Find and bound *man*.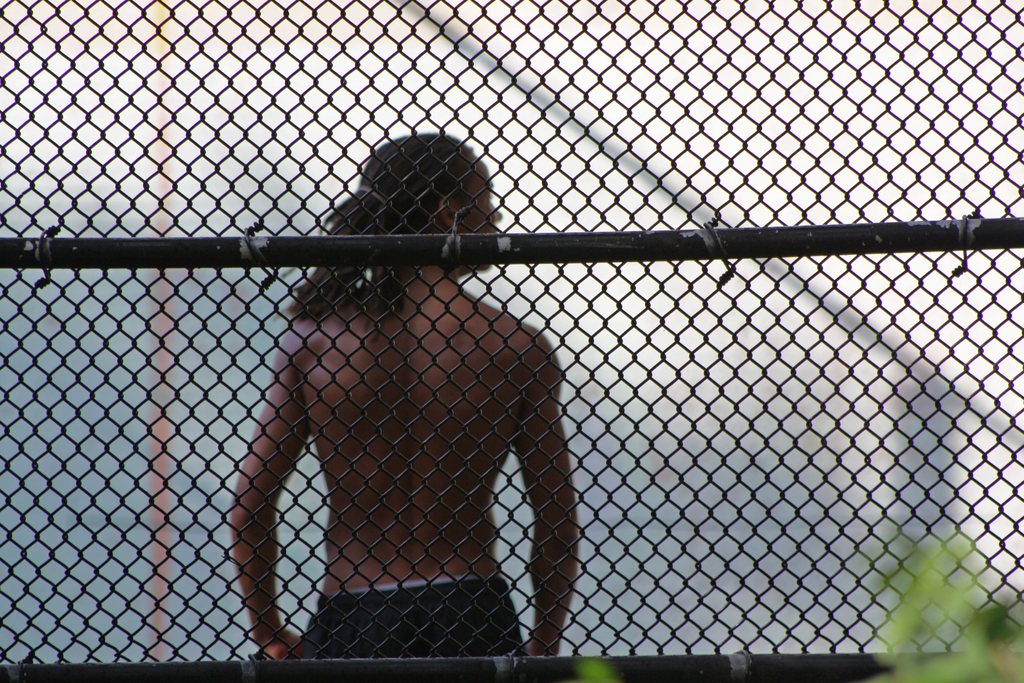
Bound: {"x1": 184, "y1": 142, "x2": 611, "y2": 668}.
